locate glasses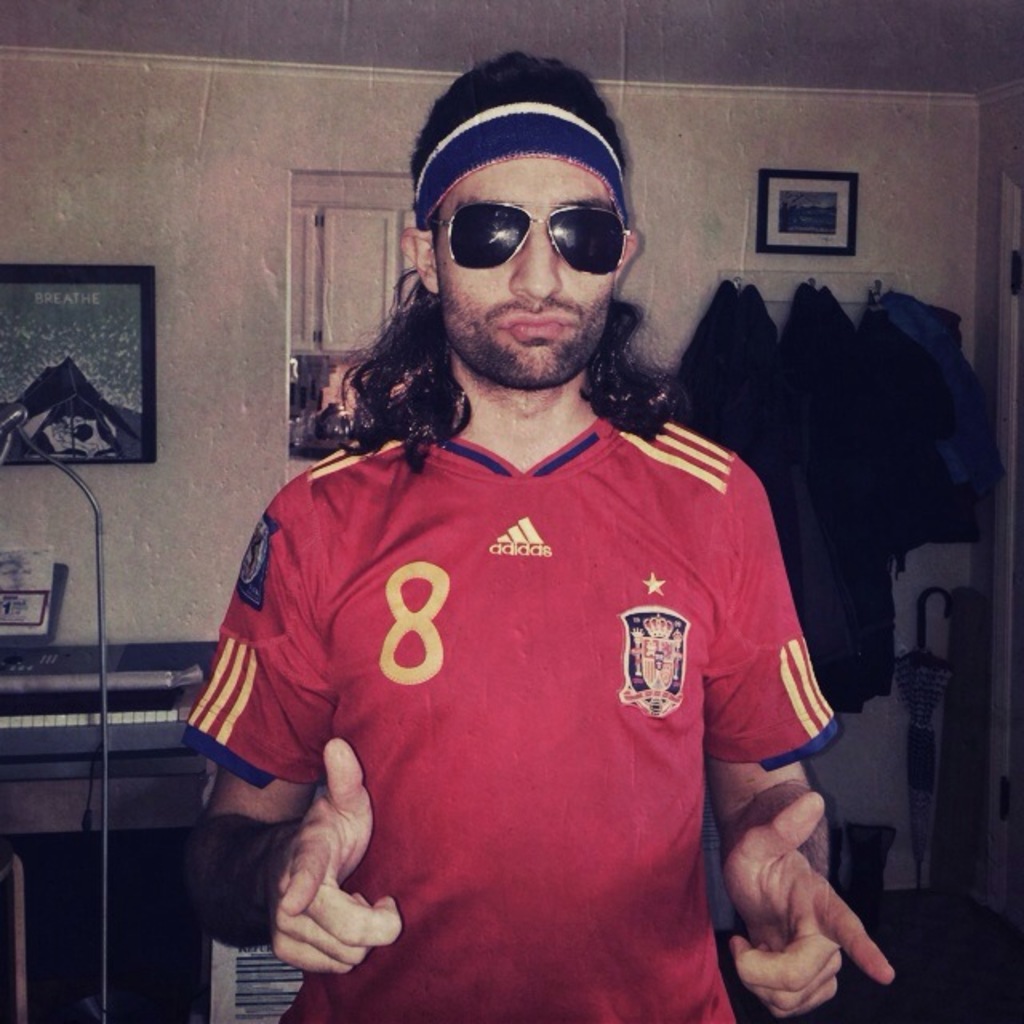
region(435, 200, 624, 277)
